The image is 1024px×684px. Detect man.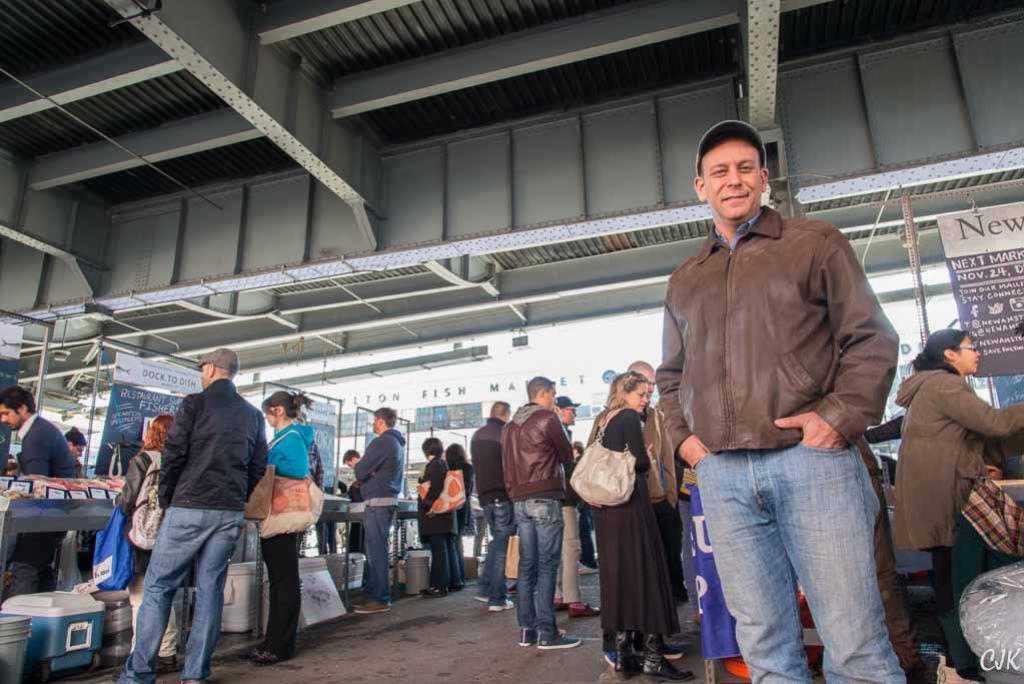
Detection: select_region(623, 356, 691, 665).
